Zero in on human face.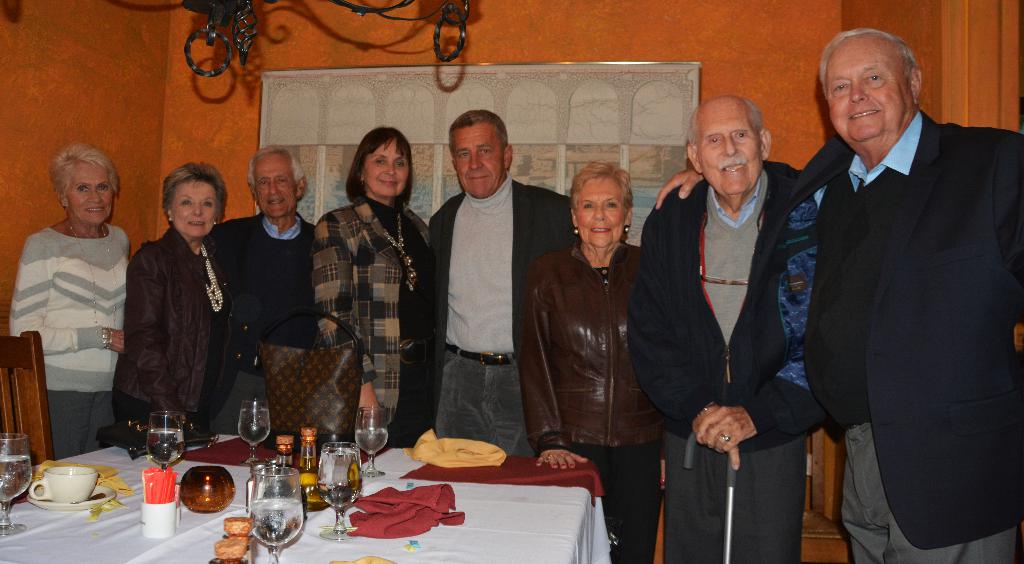
Zeroed in: 696,107,764,197.
